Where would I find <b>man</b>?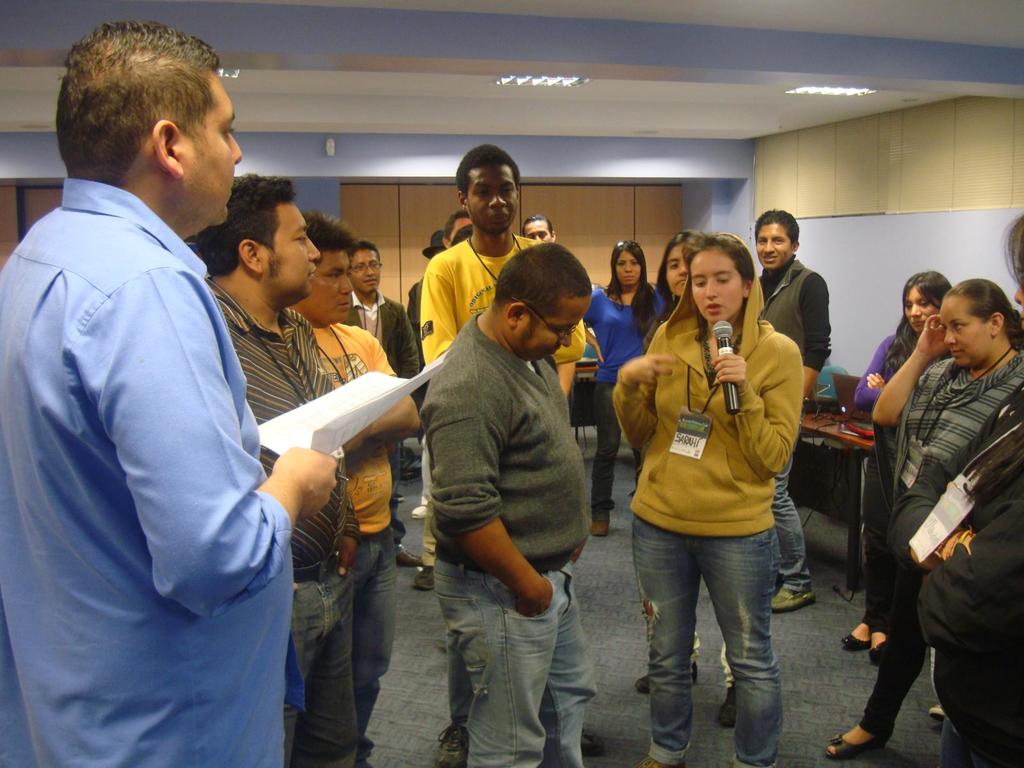
At x1=195 y1=167 x2=370 y2=767.
